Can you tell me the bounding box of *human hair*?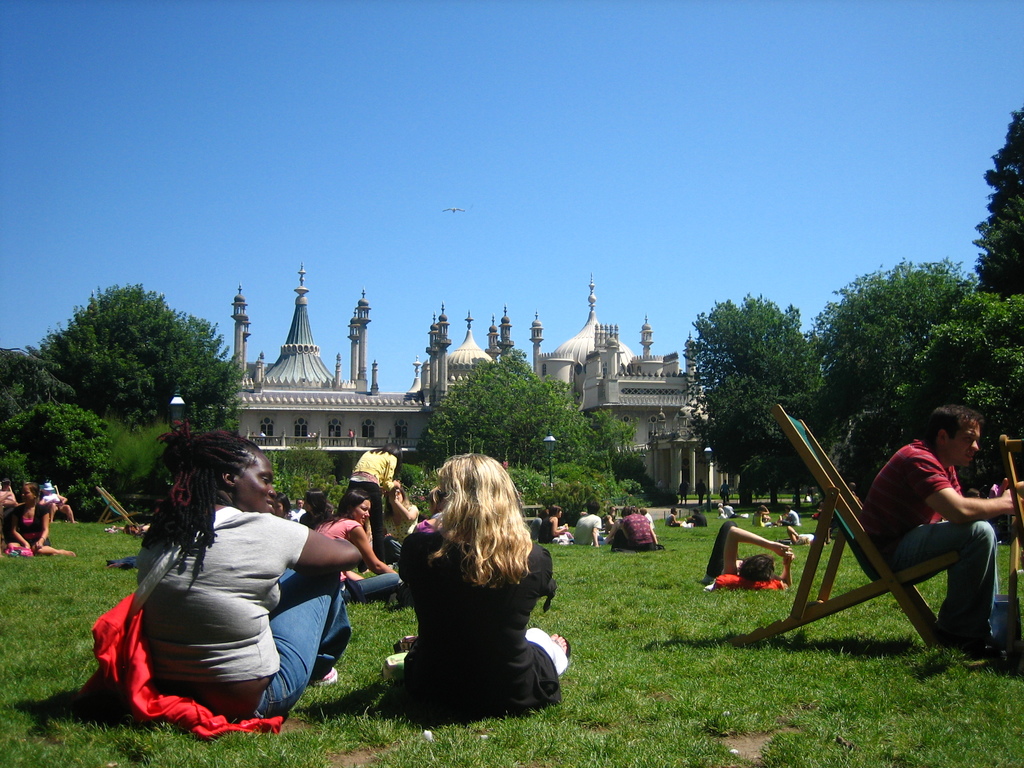
bbox=(330, 488, 370, 519).
